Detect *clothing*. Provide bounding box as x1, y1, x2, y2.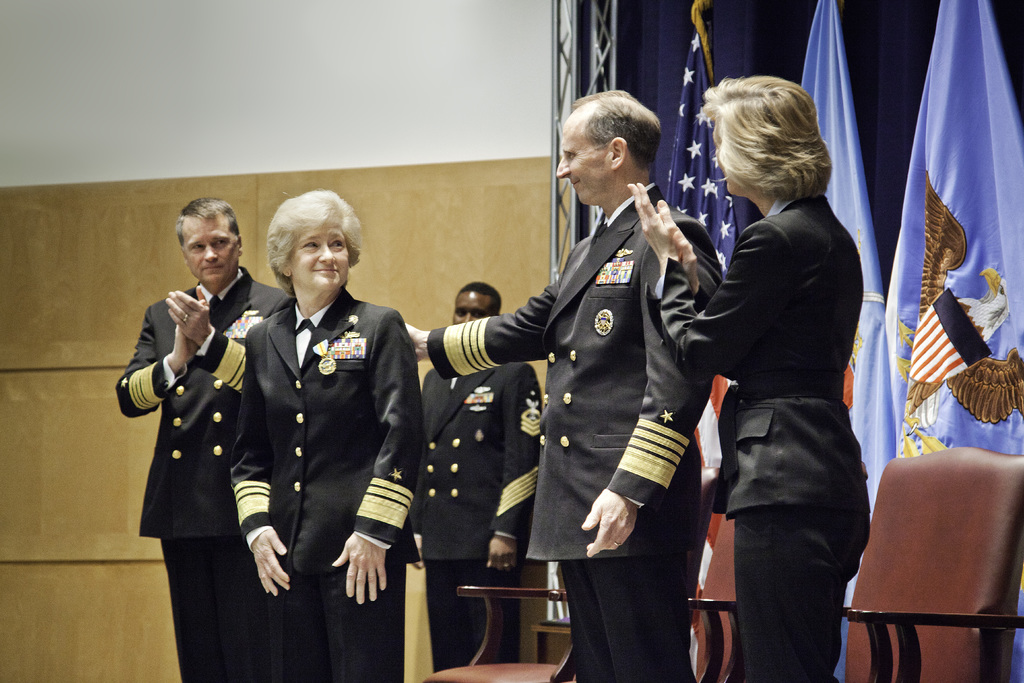
408, 363, 541, 682.
